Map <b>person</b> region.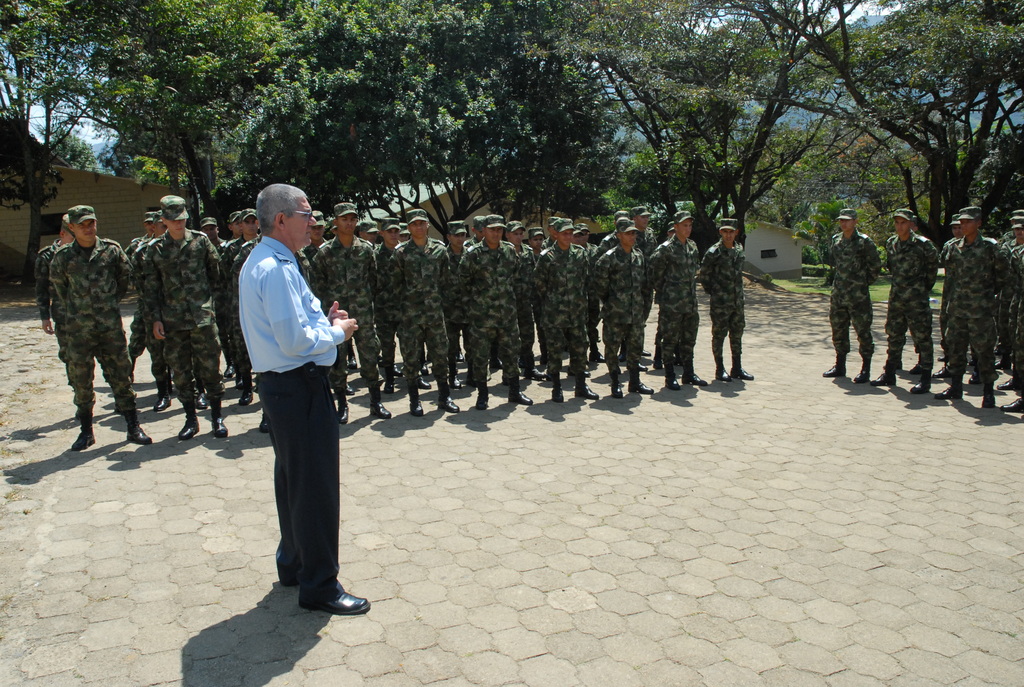
Mapped to (x1=225, y1=205, x2=261, y2=402).
